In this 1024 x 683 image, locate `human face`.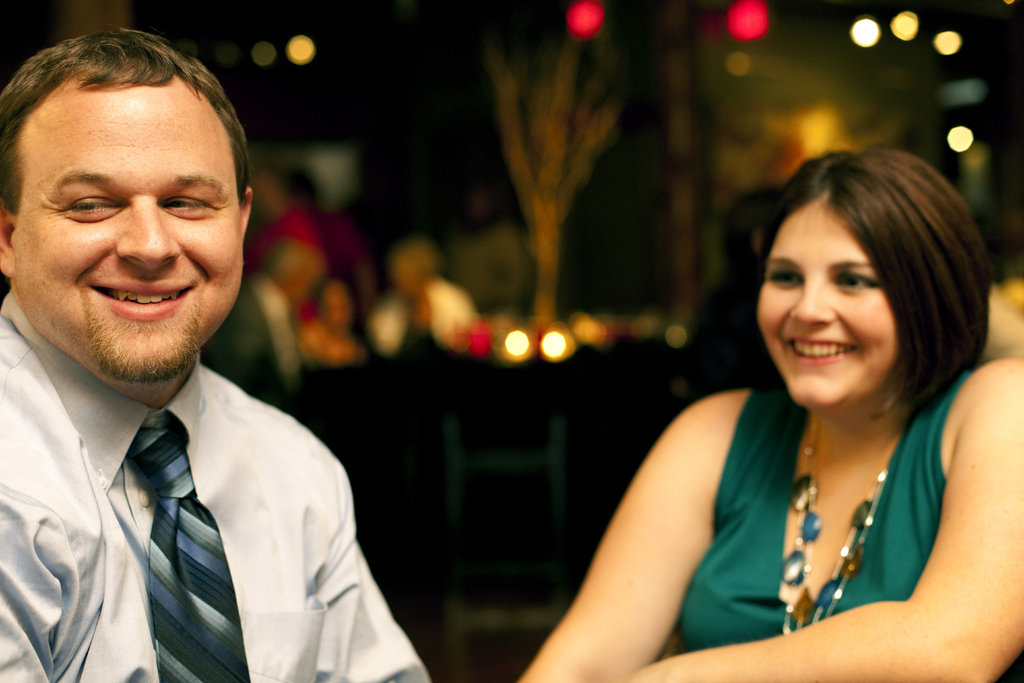
Bounding box: 755 202 902 407.
